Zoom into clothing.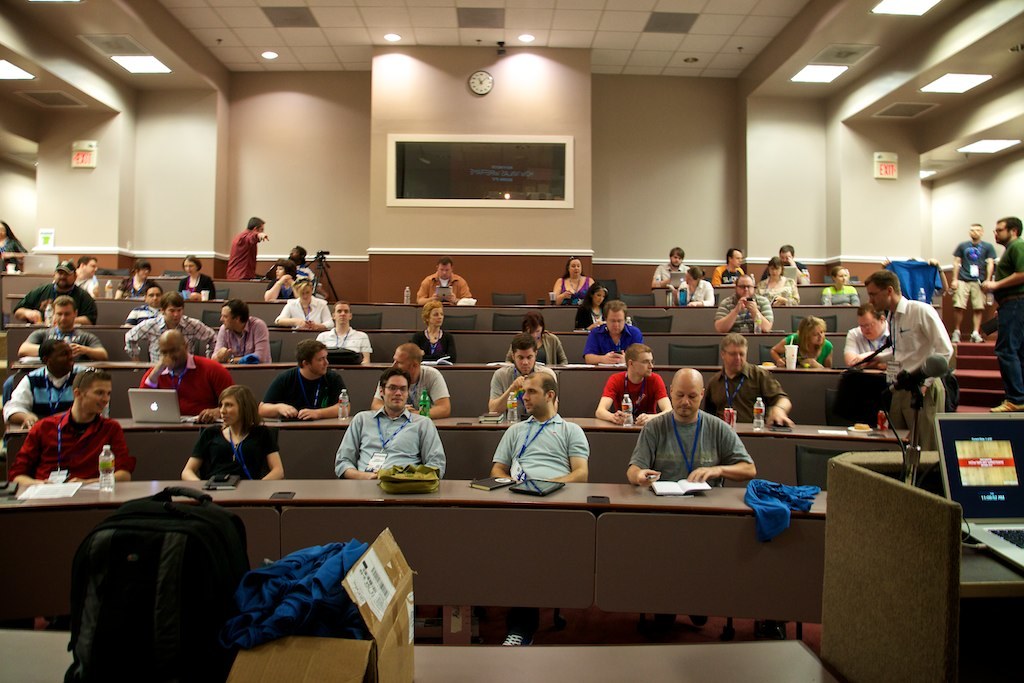
Zoom target: <region>787, 324, 841, 370</region>.
